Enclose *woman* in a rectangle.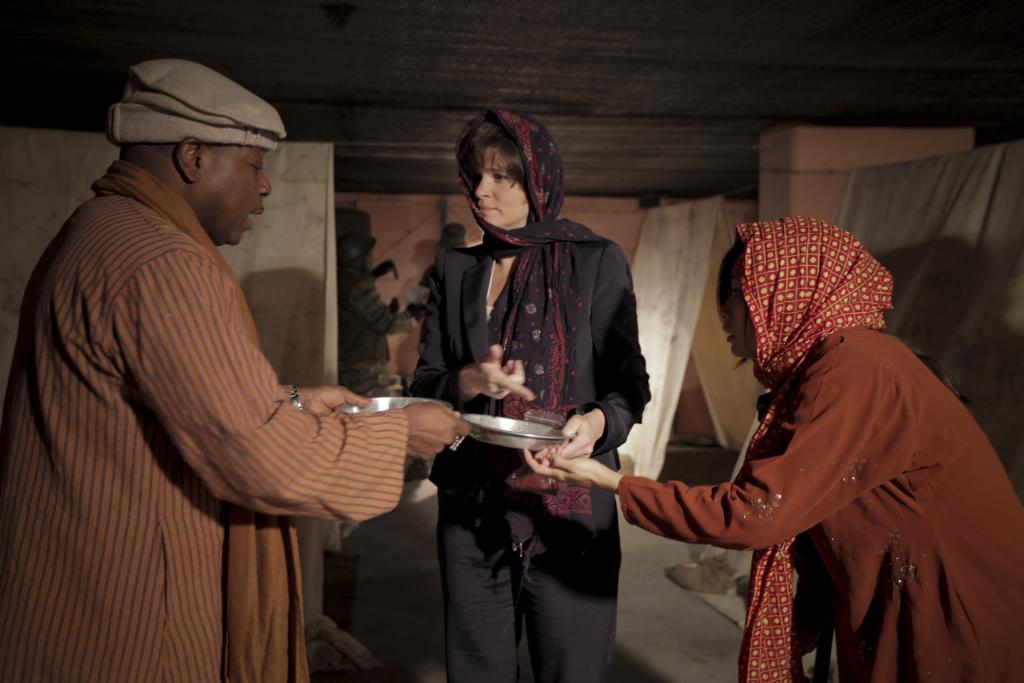
rect(515, 220, 1020, 682).
